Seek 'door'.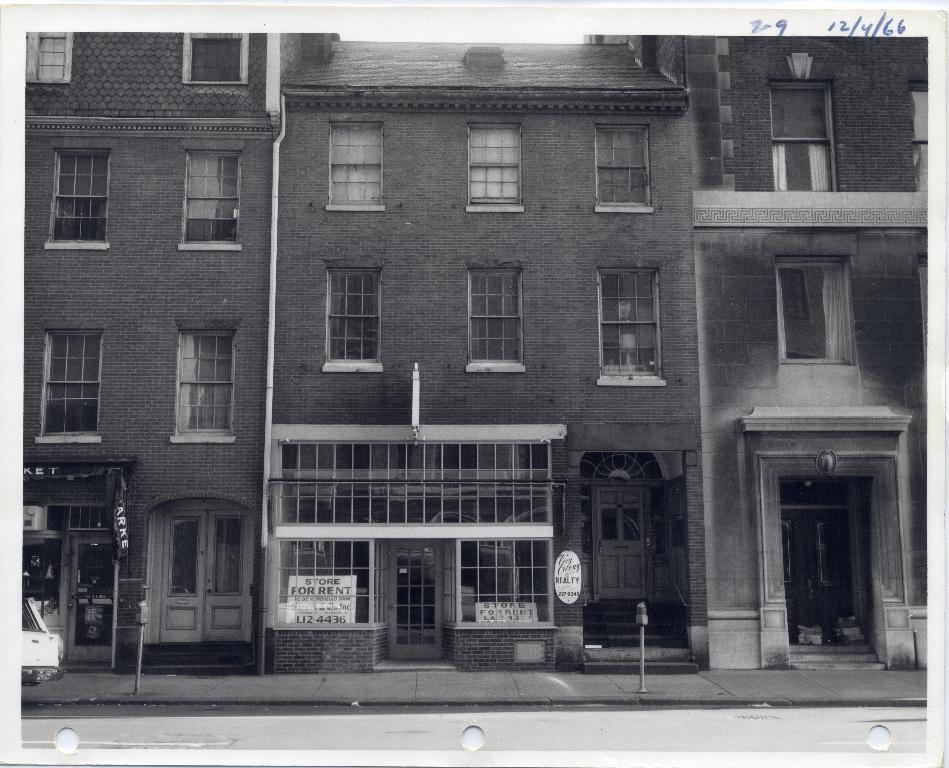
(66,529,117,665).
